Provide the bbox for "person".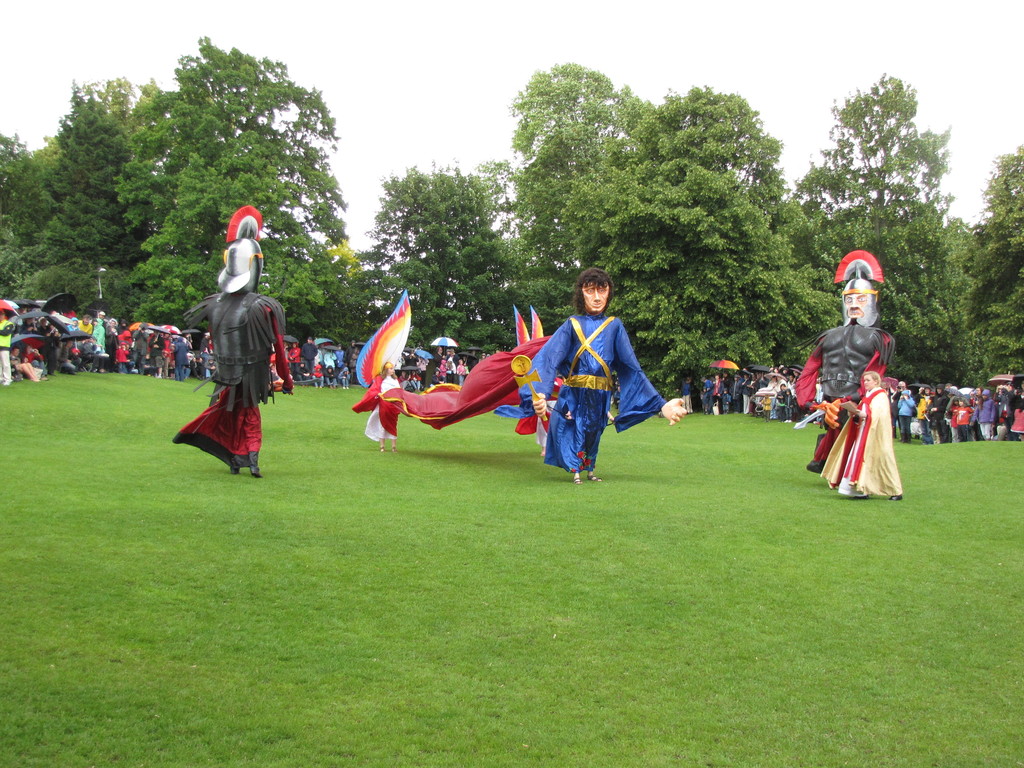
select_region(739, 371, 751, 413).
